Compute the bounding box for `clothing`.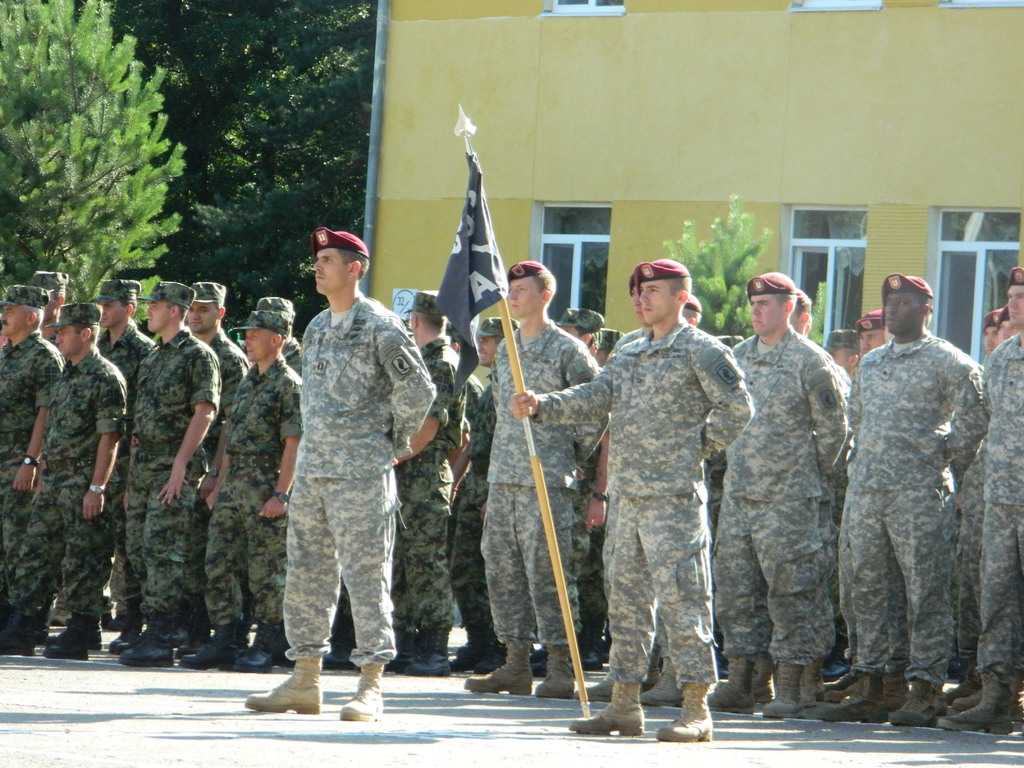
rect(480, 311, 605, 648).
